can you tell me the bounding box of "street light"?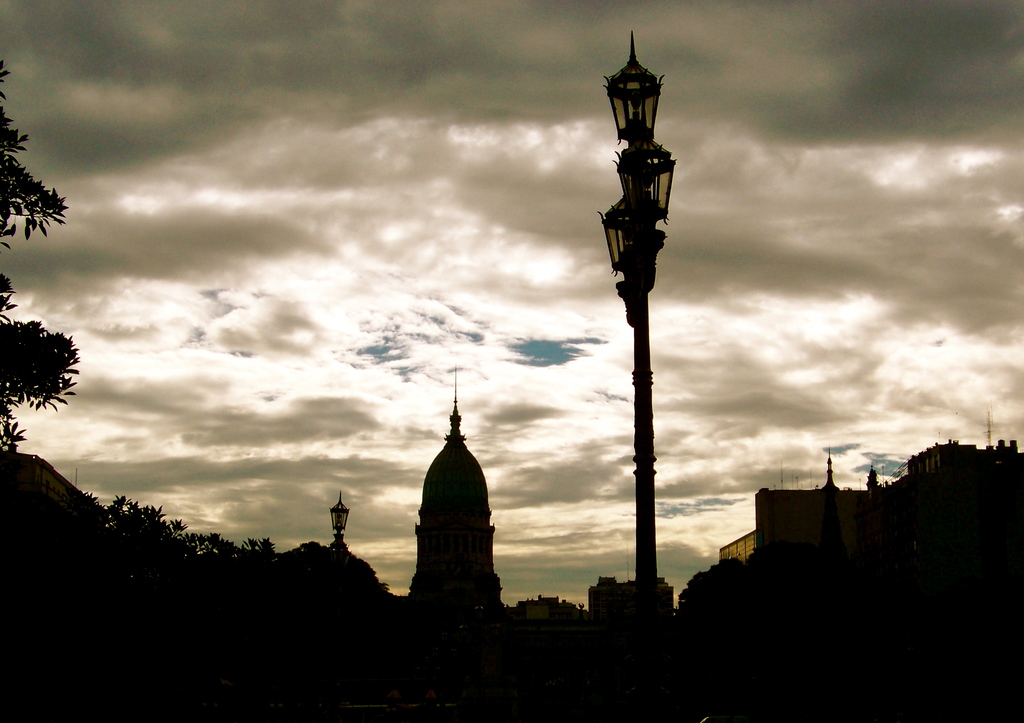
[596,29,677,587].
